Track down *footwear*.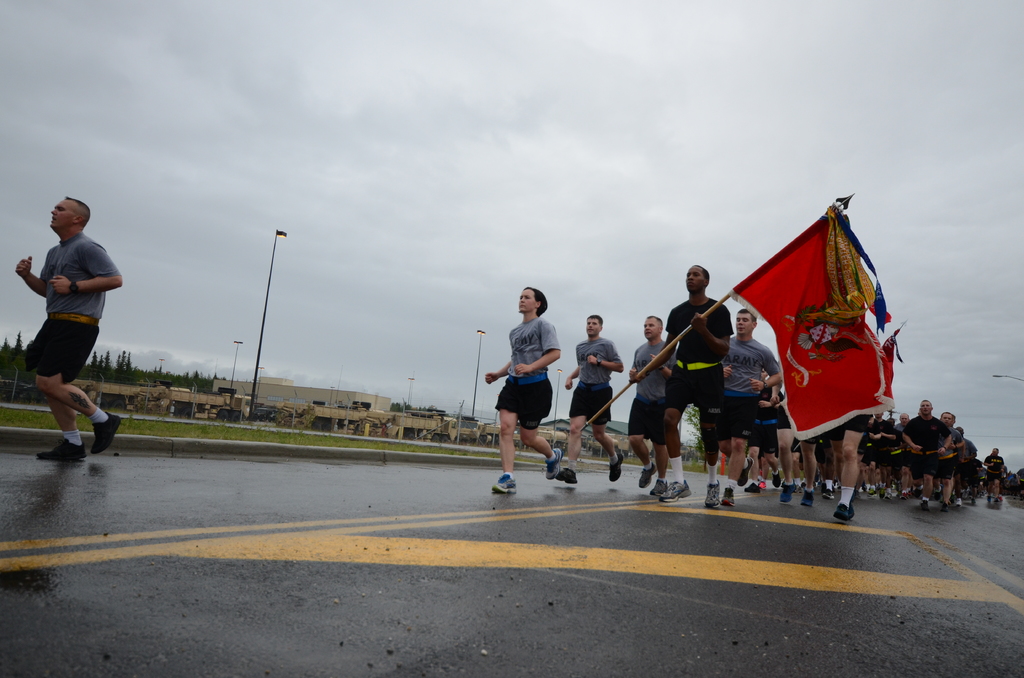
Tracked to bbox=[607, 449, 632, 480].
